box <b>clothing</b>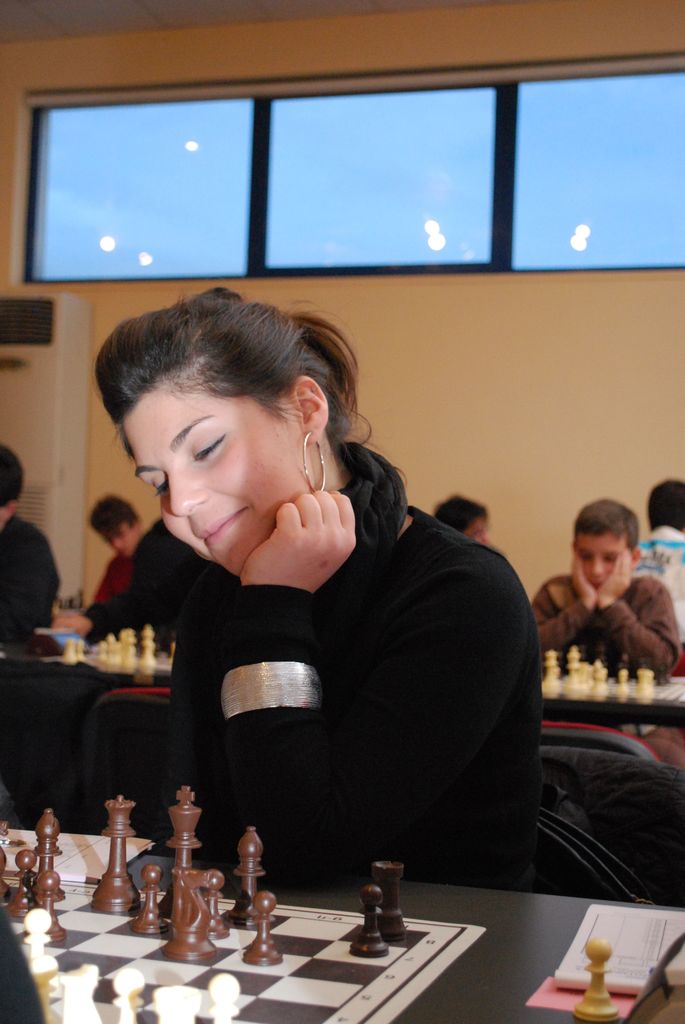
l=0, t=518, r=47, b=634
